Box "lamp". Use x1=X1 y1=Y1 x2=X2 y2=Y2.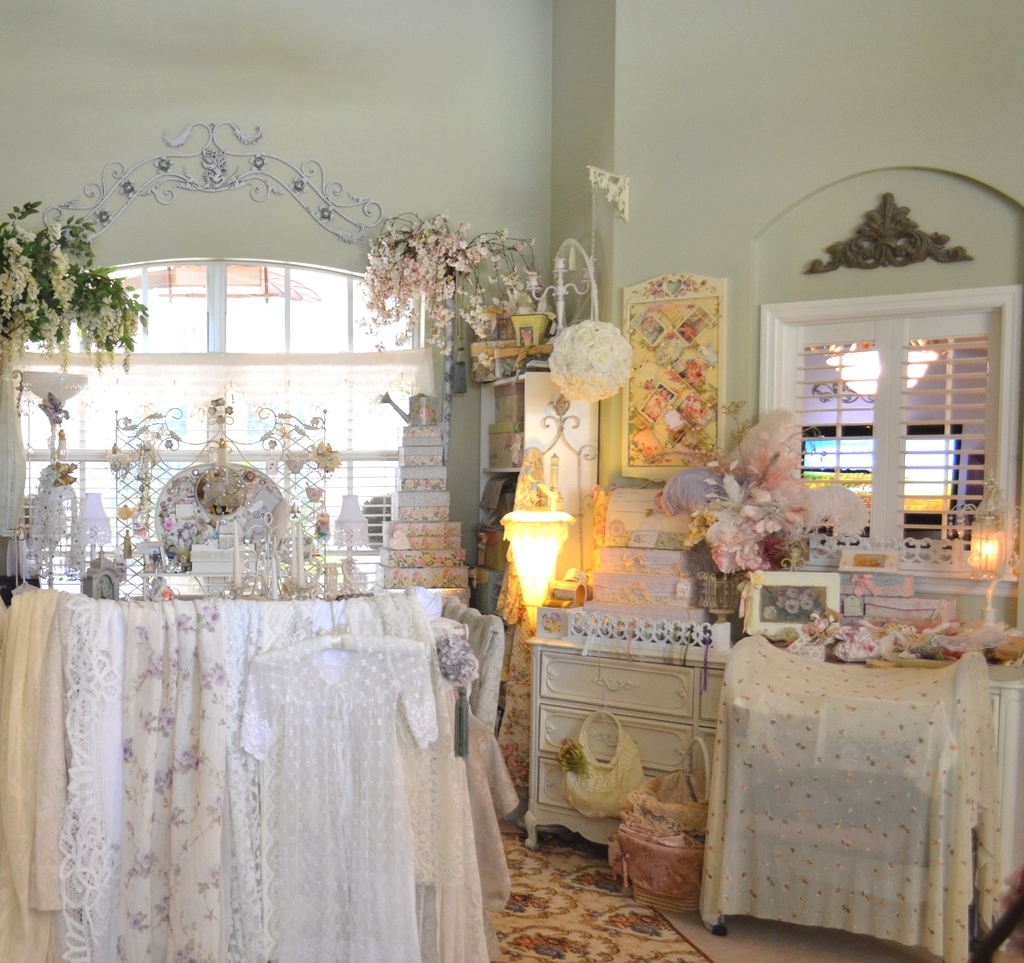
x1=335 y1=492 x2=369 y2=592.
